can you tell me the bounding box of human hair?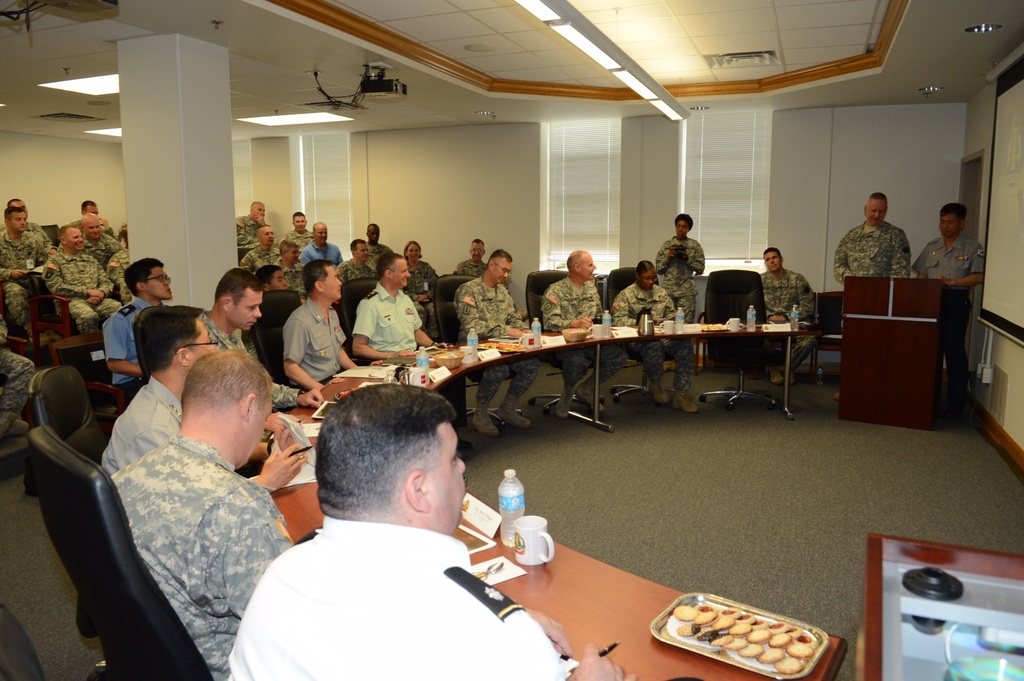
x1=323 y1=397 x2=456 y2=511.
